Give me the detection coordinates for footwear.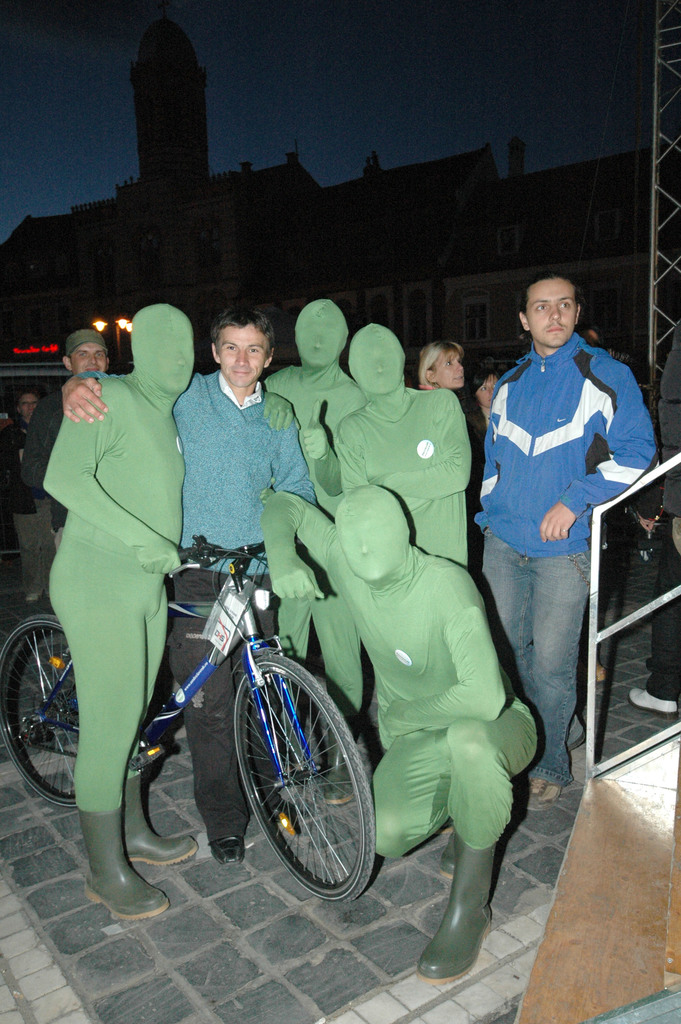
{"left": 427, "top": 857, "right": 511, "bottom": 984}.
